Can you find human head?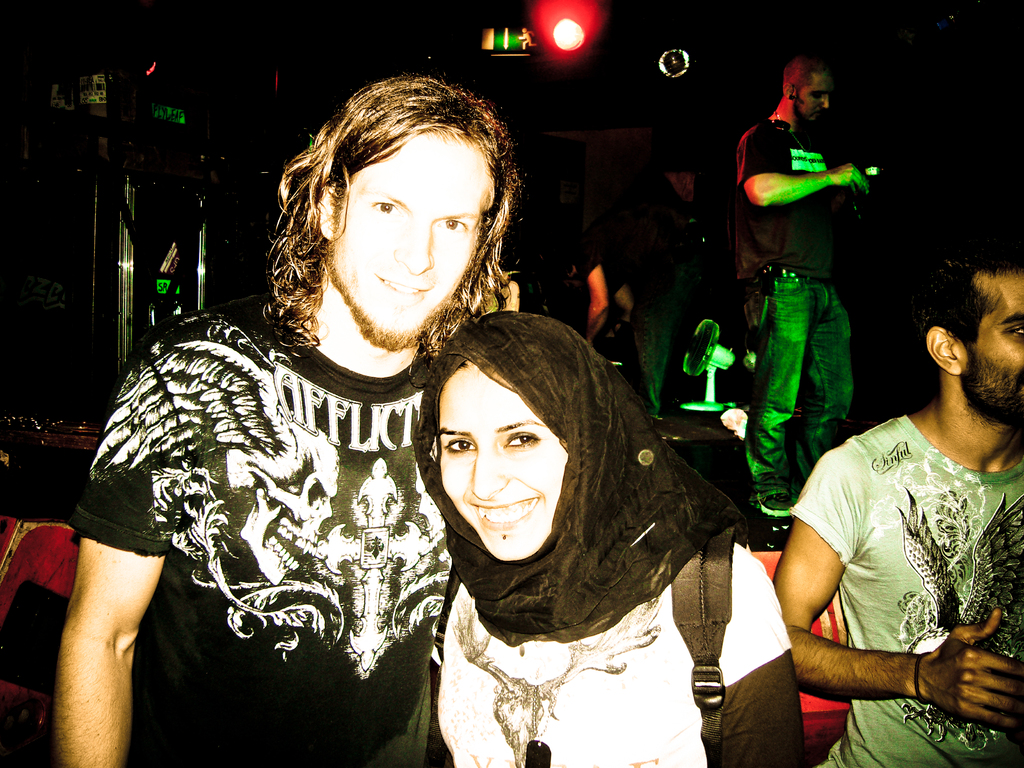
Yes, bounding box: (907,237,1023,425).
